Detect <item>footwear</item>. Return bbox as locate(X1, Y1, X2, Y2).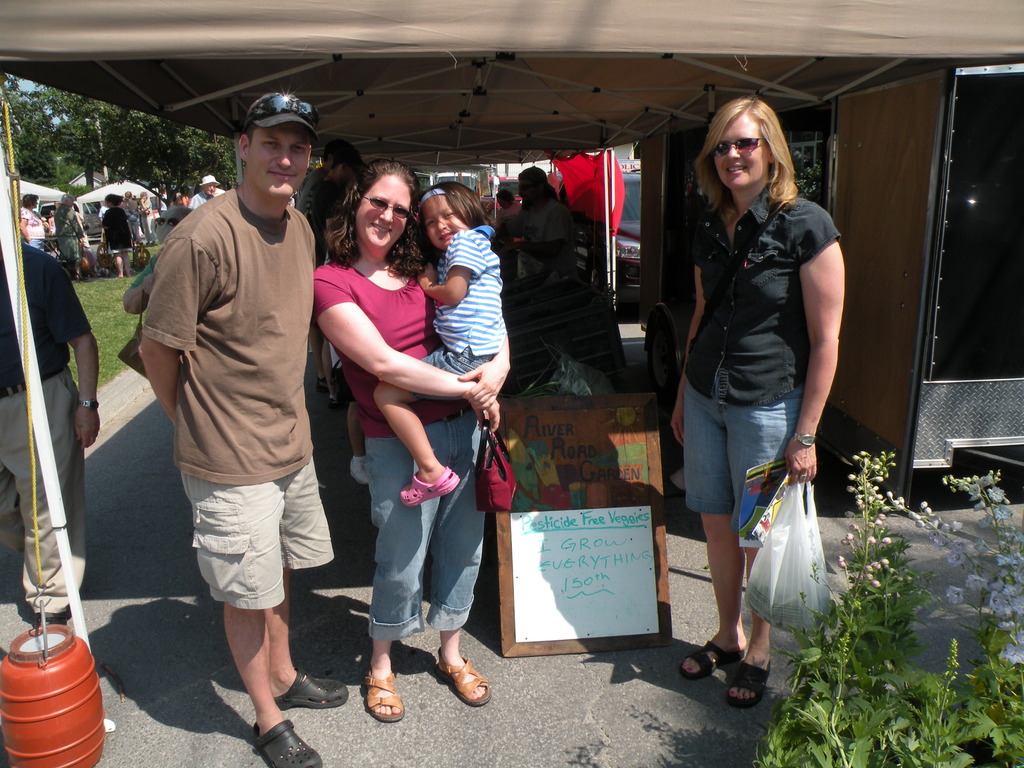
locate(270, 666, 353, 715).
